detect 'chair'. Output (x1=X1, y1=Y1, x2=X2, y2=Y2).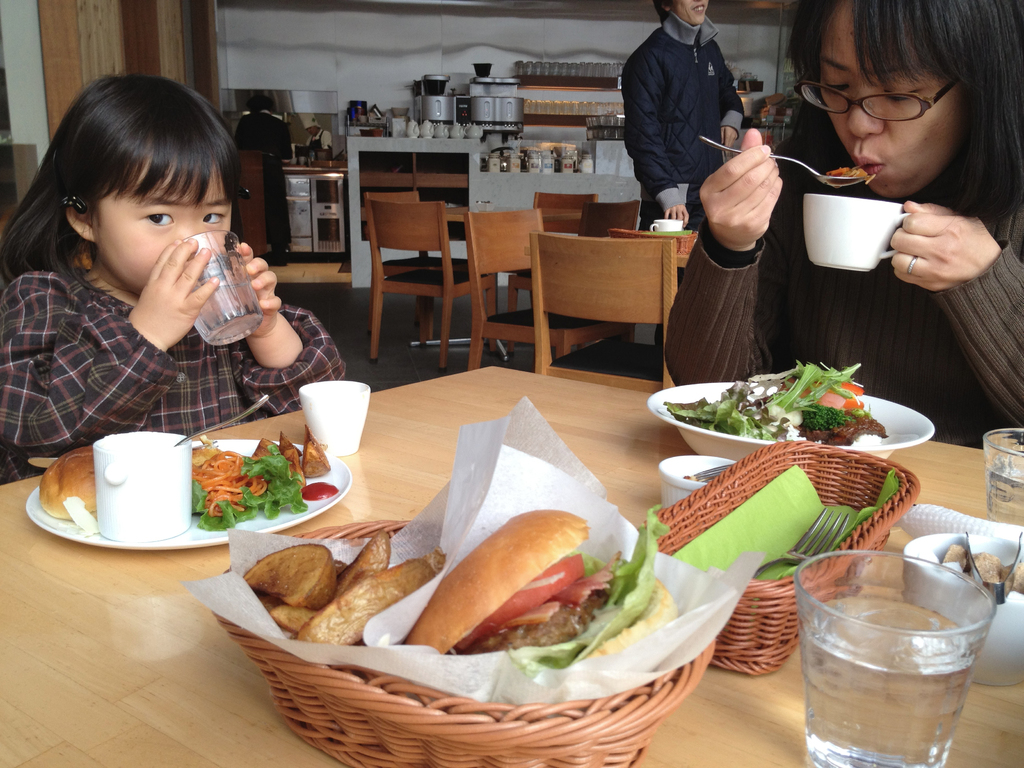
(x1=369, y1=200, x2=501, y2=368).
